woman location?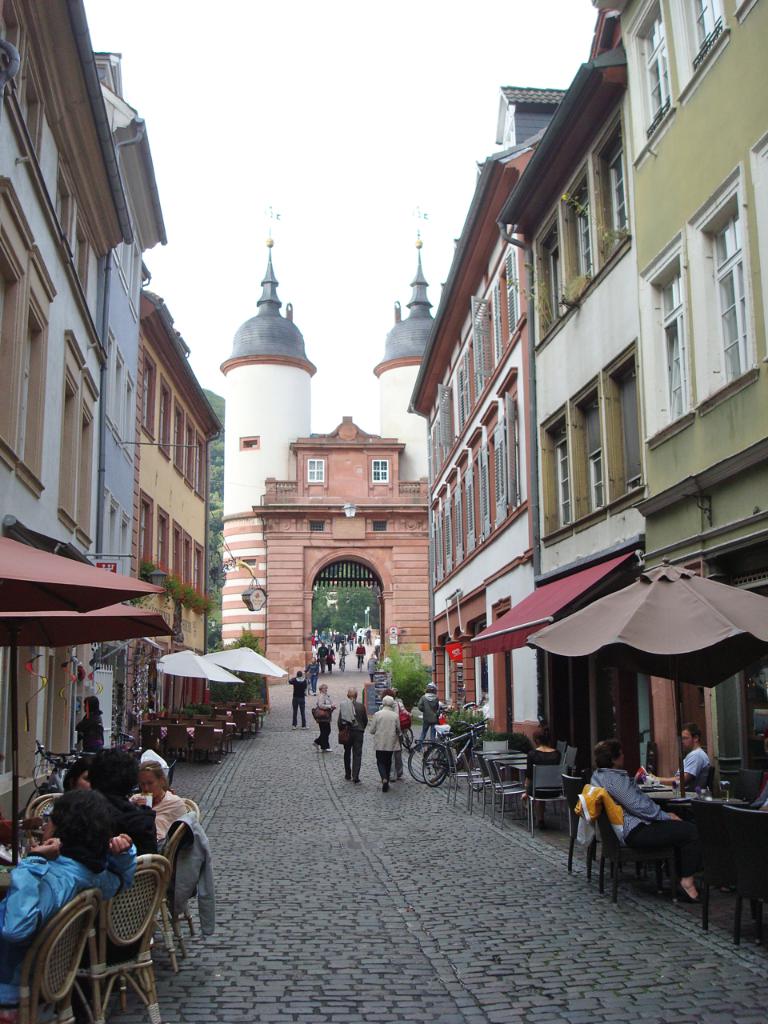
crop(378, 690, 410, 782)
